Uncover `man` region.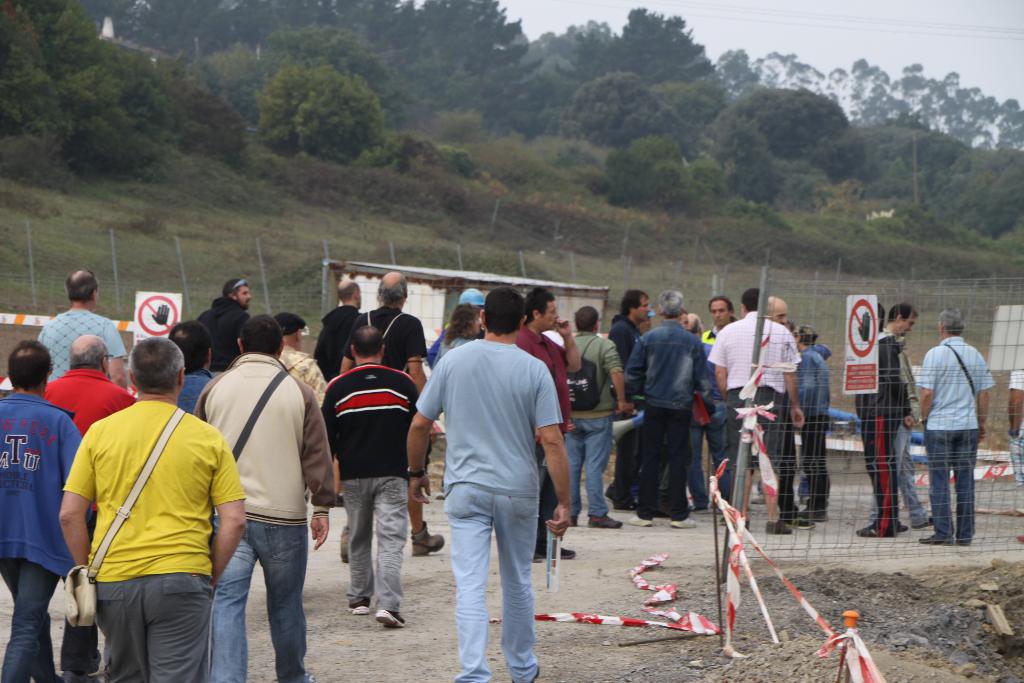
Uncovered: <bbox>317, 279, 385, 498</bbox>.
